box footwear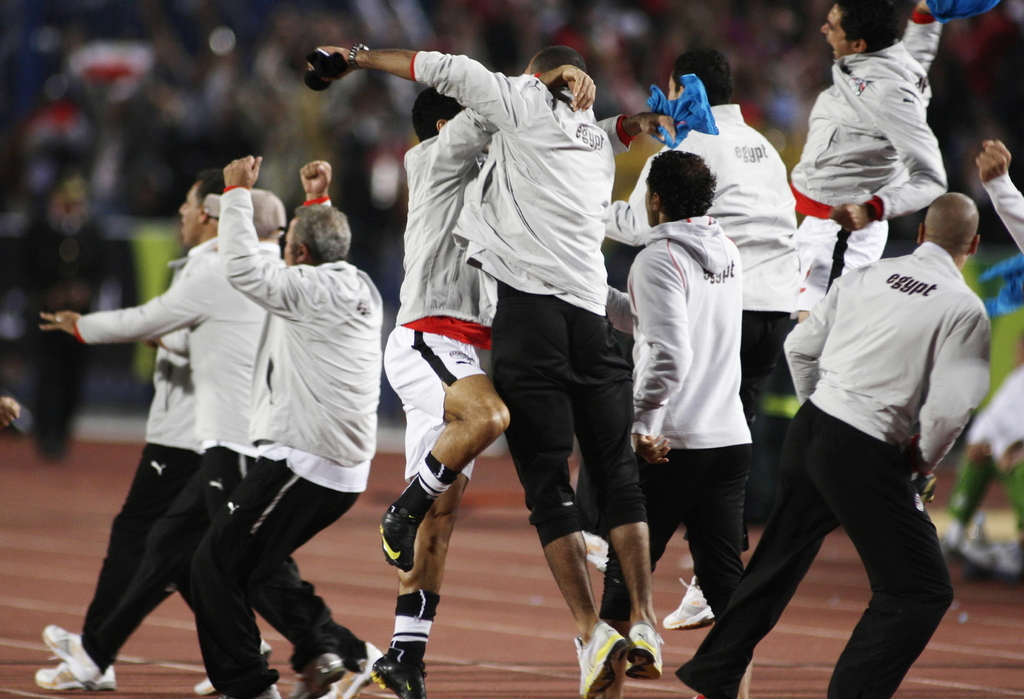
(184,643,283,696)
